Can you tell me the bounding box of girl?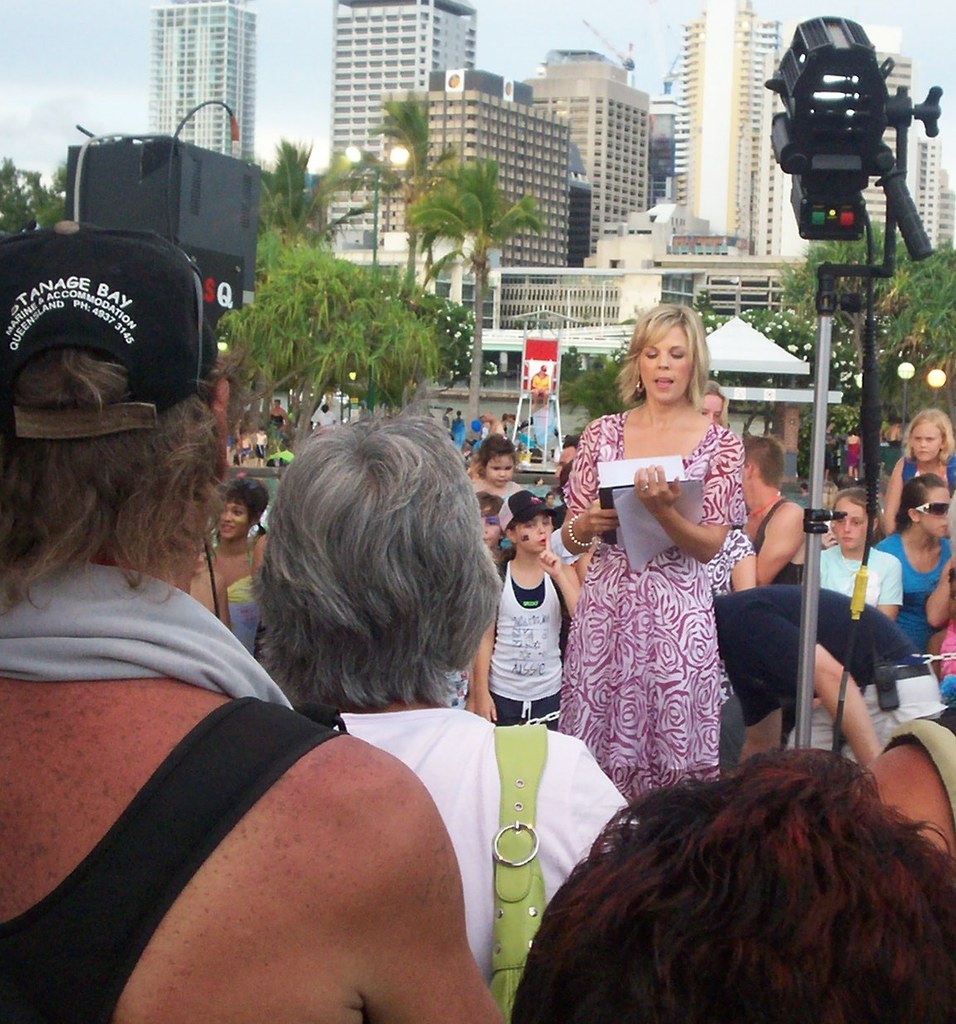
left=233, top=433, right=253, bottom=468.
